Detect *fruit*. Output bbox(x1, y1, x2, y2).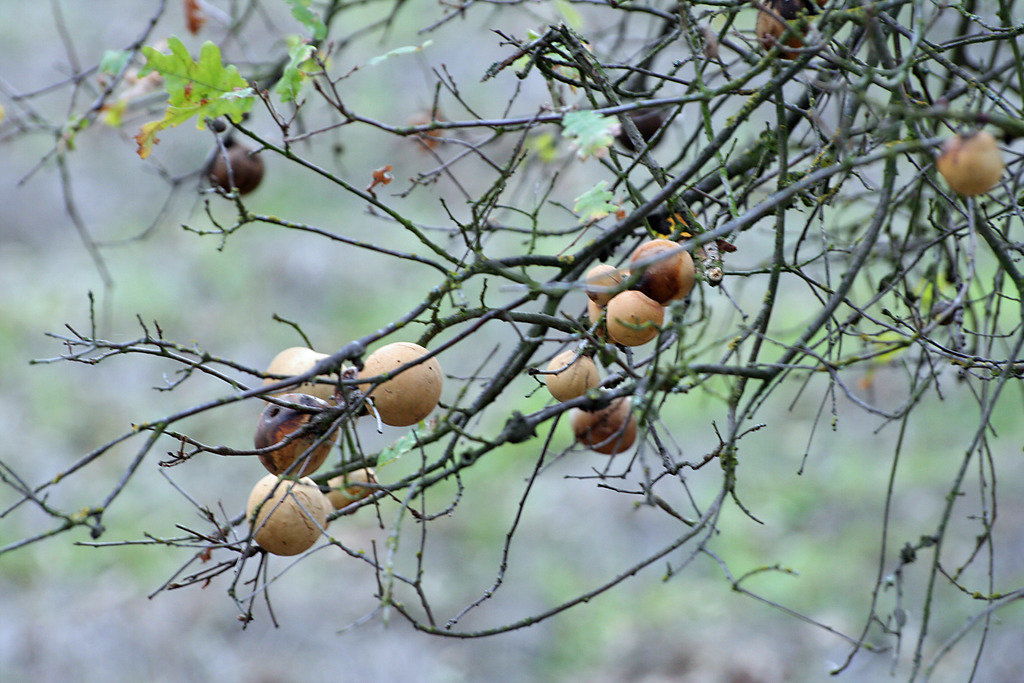
bbox(269, 346, 355, 409).
